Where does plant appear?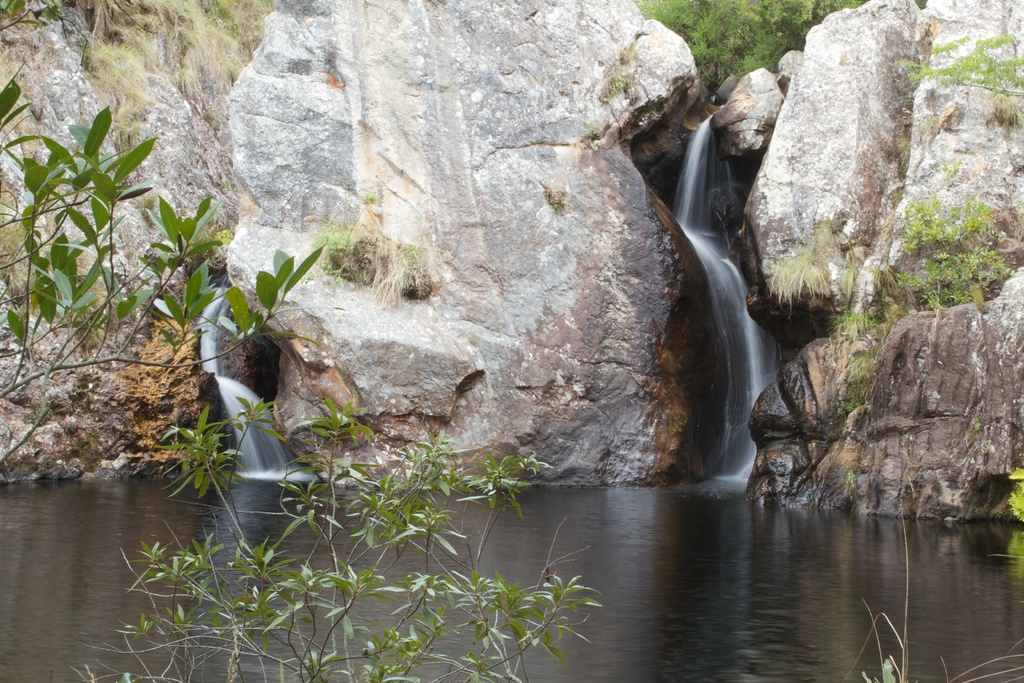
Appears at BBox(541, 186, 566, 209).
